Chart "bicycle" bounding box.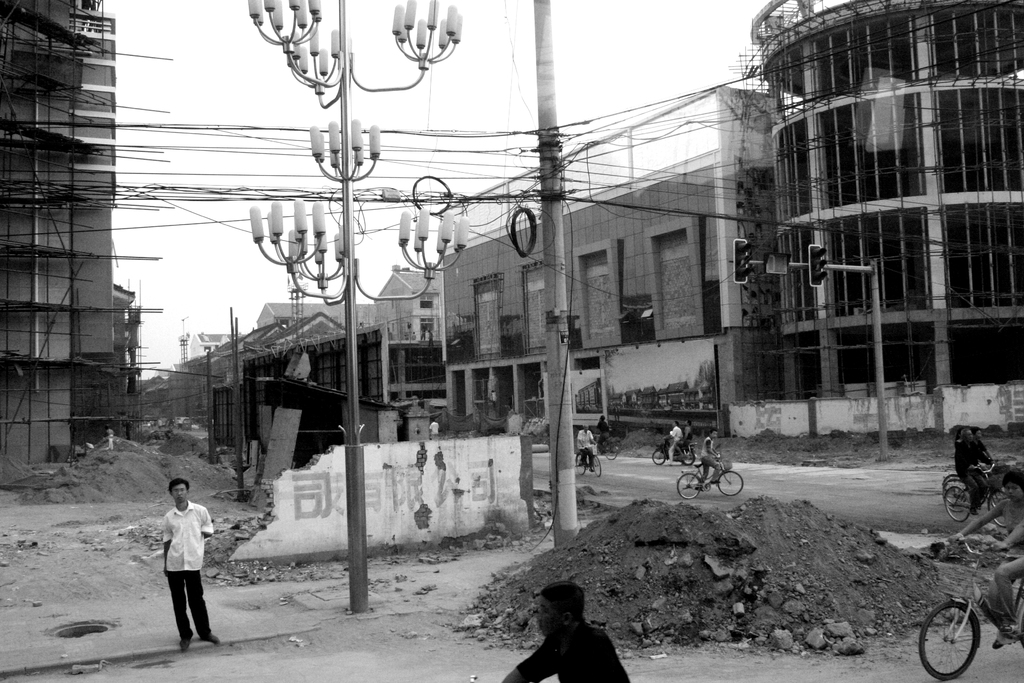
Charted: bbox=(941, 461, 1011, 522).
